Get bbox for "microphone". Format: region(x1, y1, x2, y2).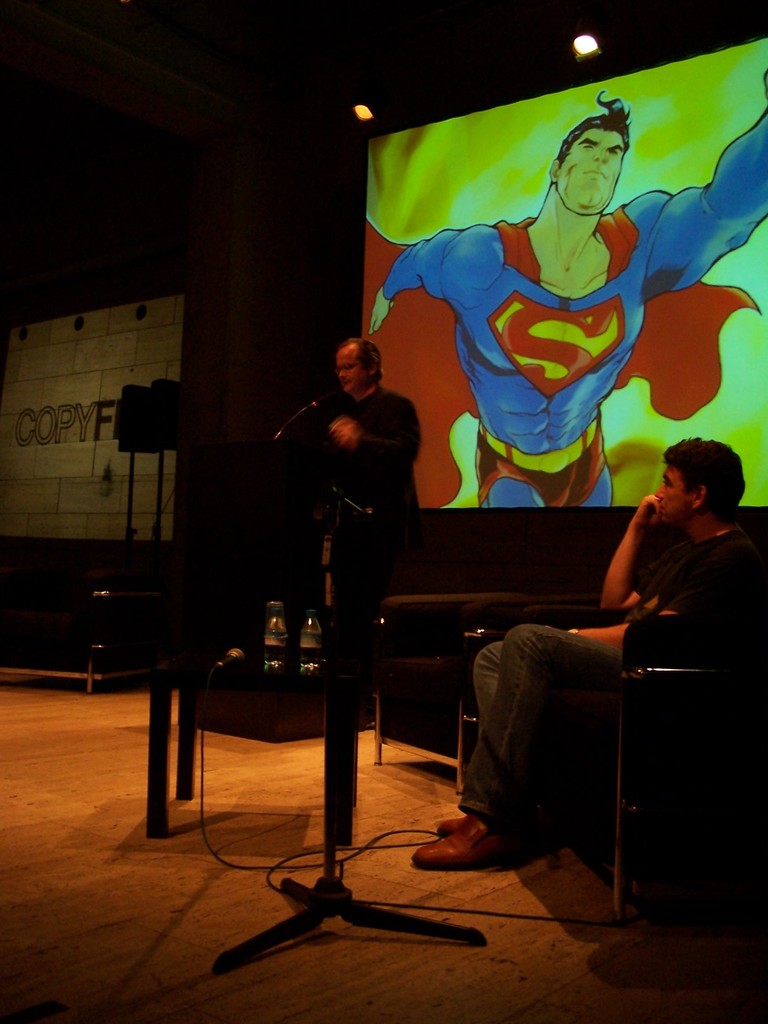
region(276, 398, 319, 436).
